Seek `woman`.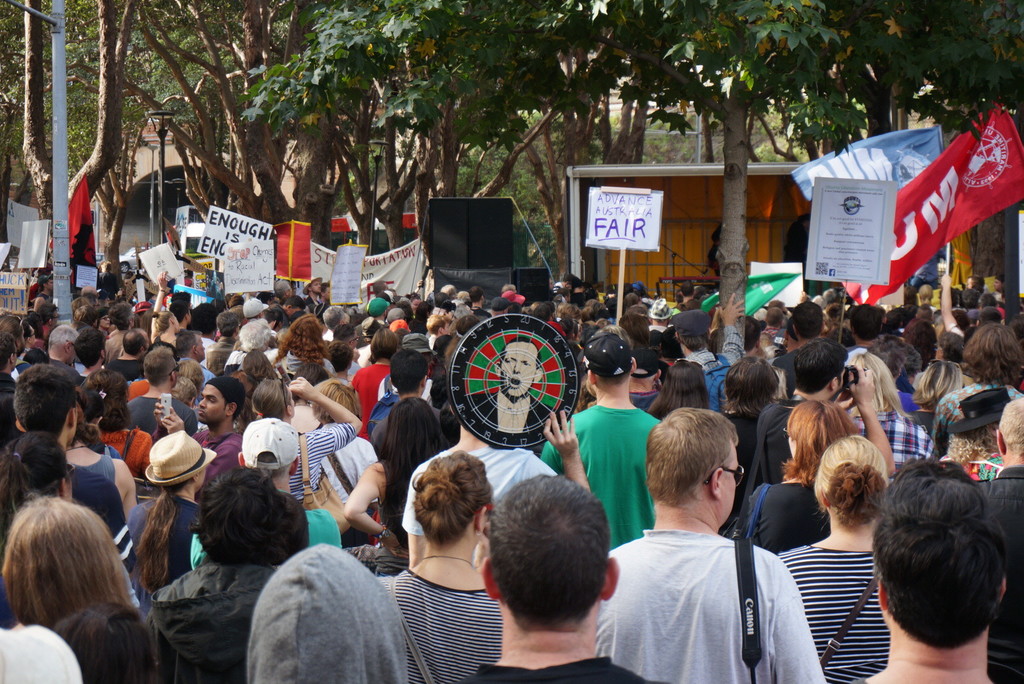
x1=905 y1=360 x2=971 y2=452.
